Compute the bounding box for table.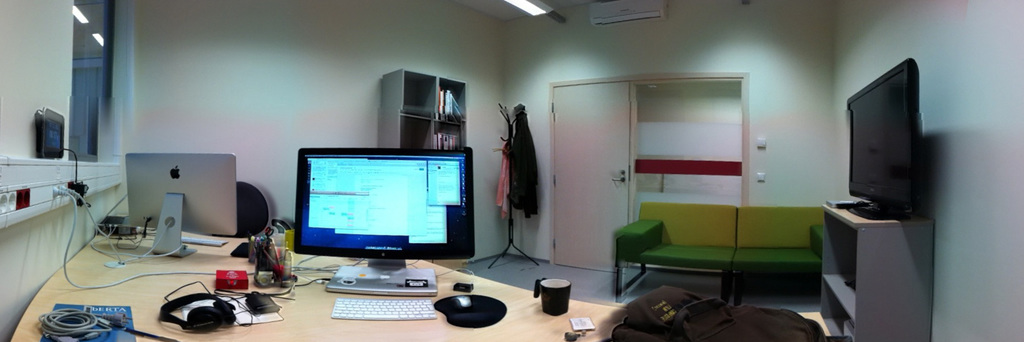
(6, 220, 838, 341).
